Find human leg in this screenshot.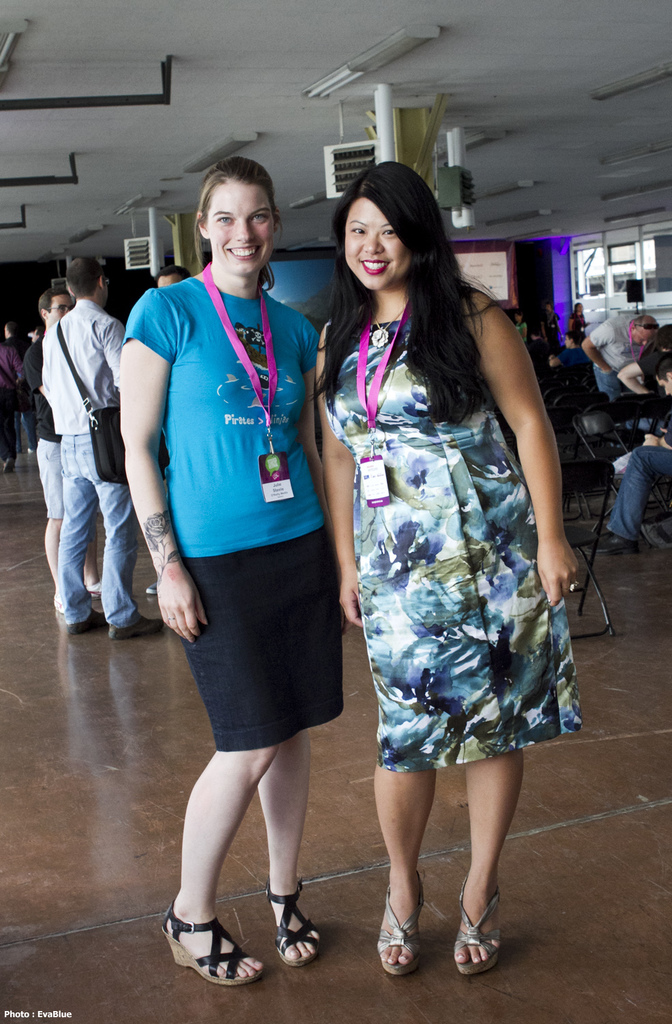
The bounding box for human leg is crop(50, 431, 115, 631).
